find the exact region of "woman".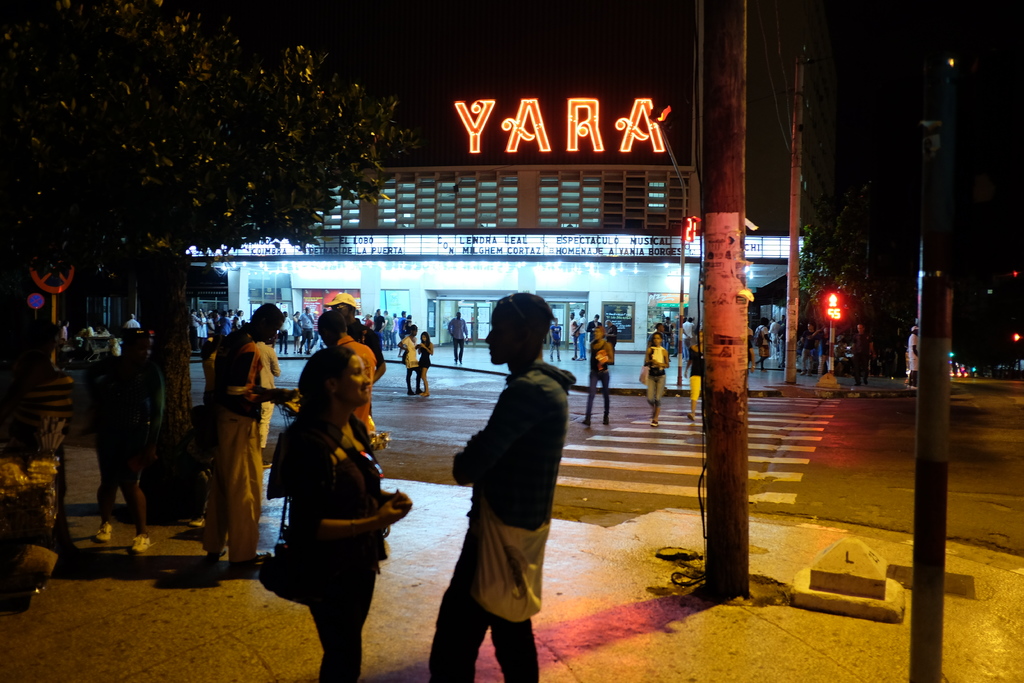
Exact region: detection(413, 332, 433, 398).
